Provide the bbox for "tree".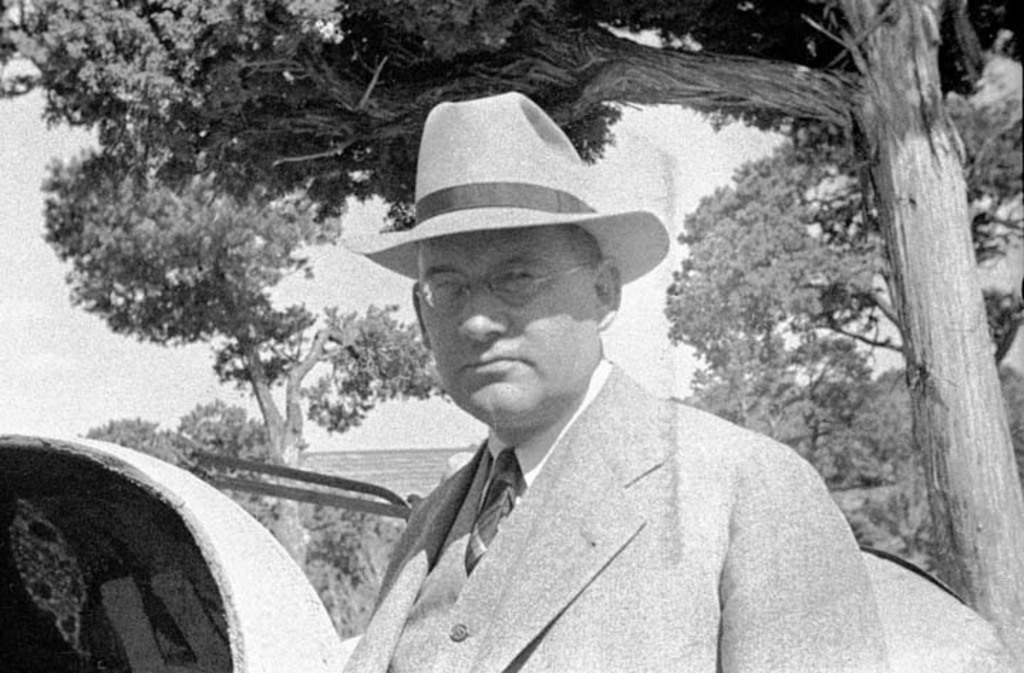
left=54, top=107, right=383, bottom=475.
